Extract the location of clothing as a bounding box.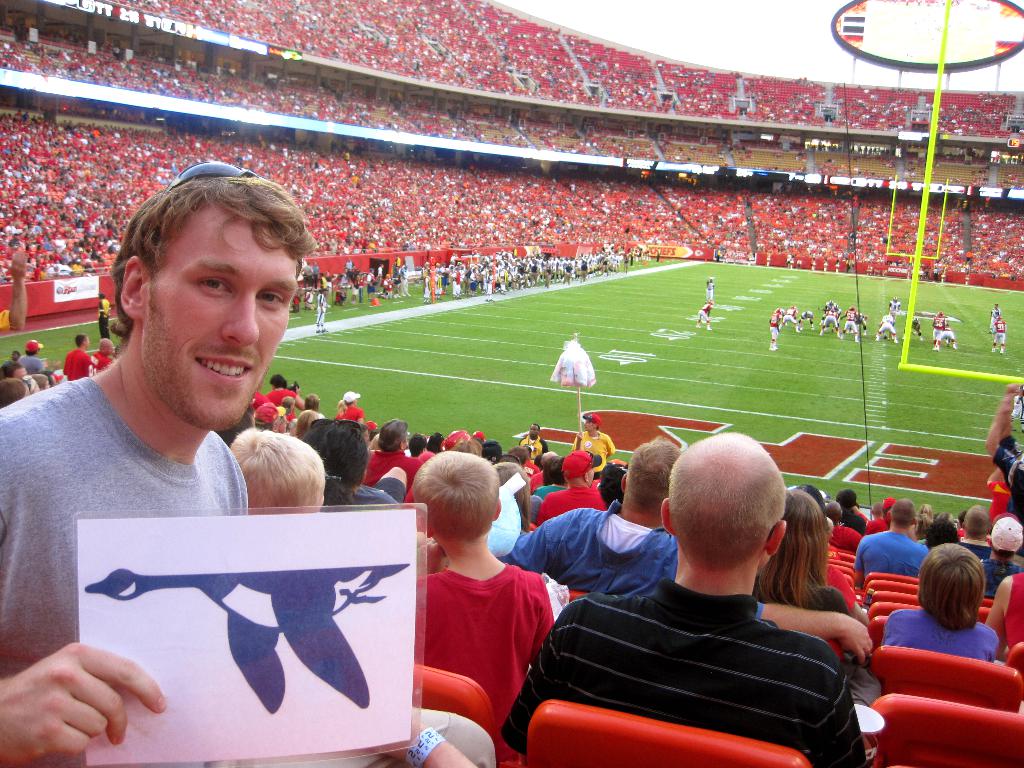
883:603:1003:668.
